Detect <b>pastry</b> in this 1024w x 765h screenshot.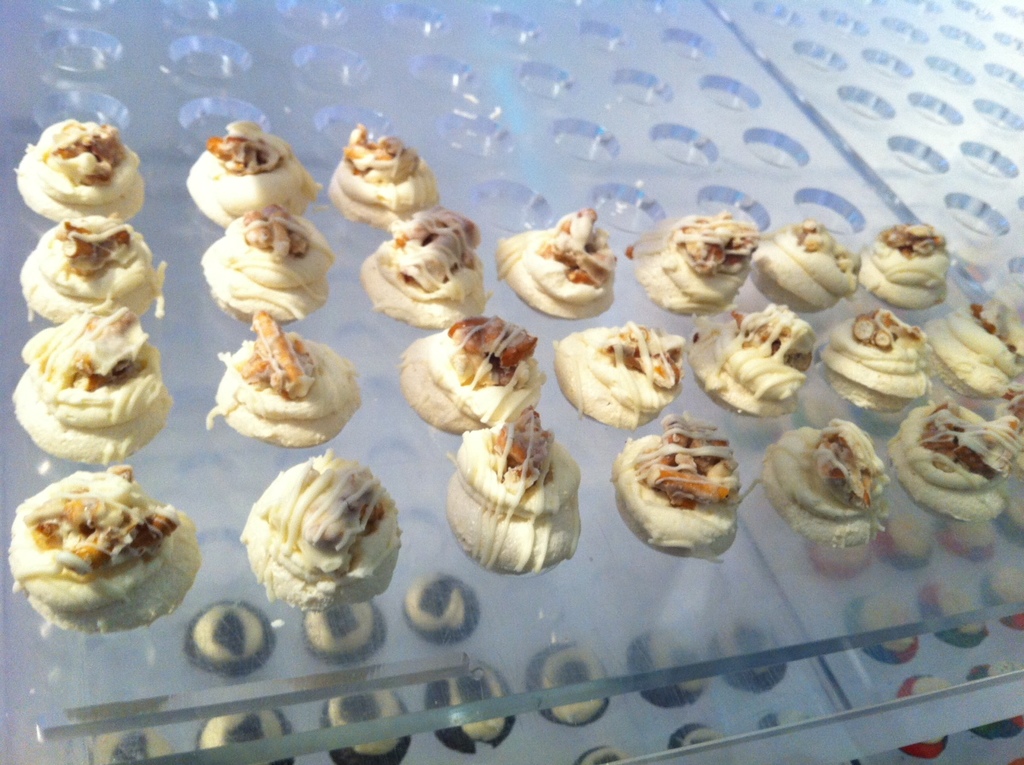
Detection: [left=186, top=125, right=322, bottom=237].
